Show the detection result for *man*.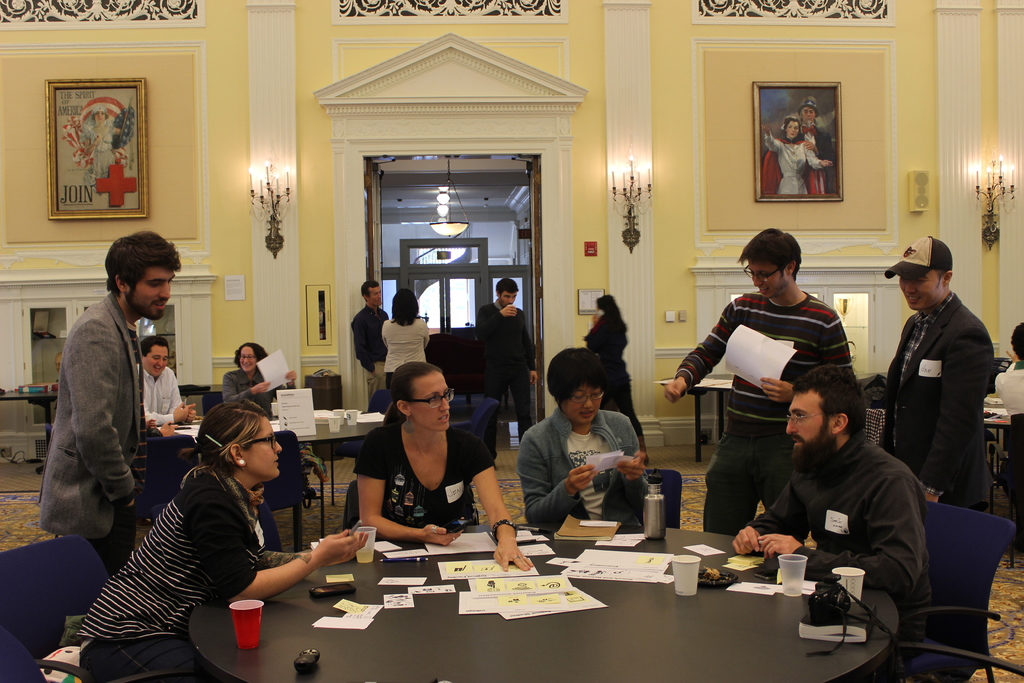
l=795, t=99, r=835, b=205.
